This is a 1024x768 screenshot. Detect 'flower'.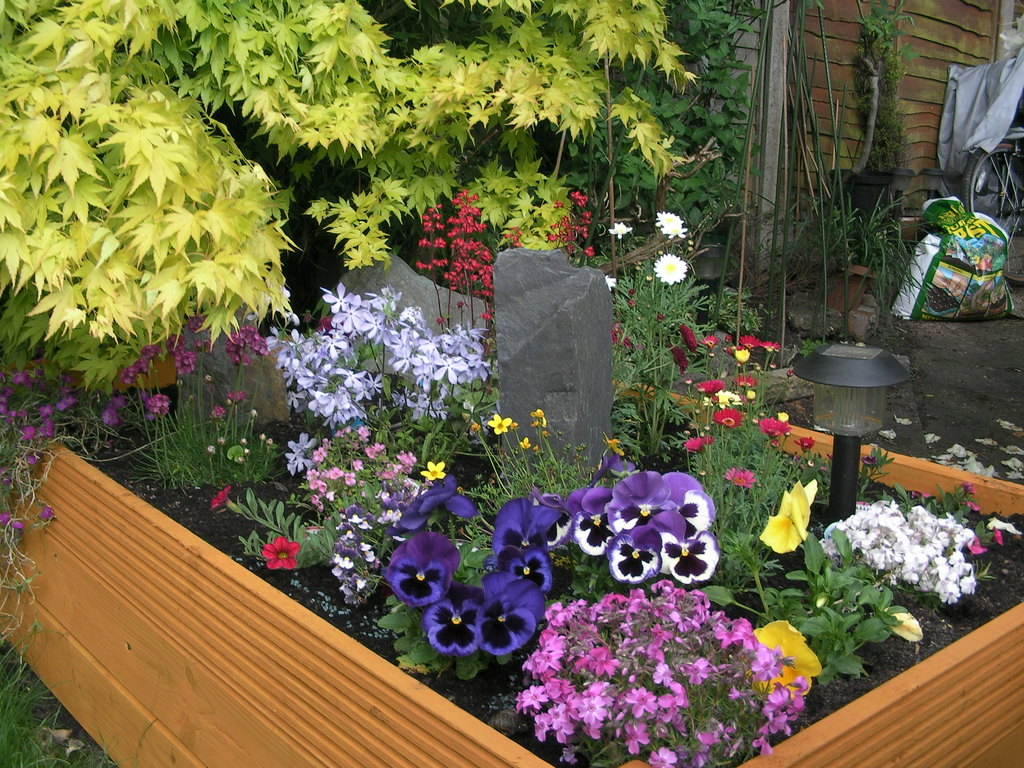
box(612, 318, 631, 349).
